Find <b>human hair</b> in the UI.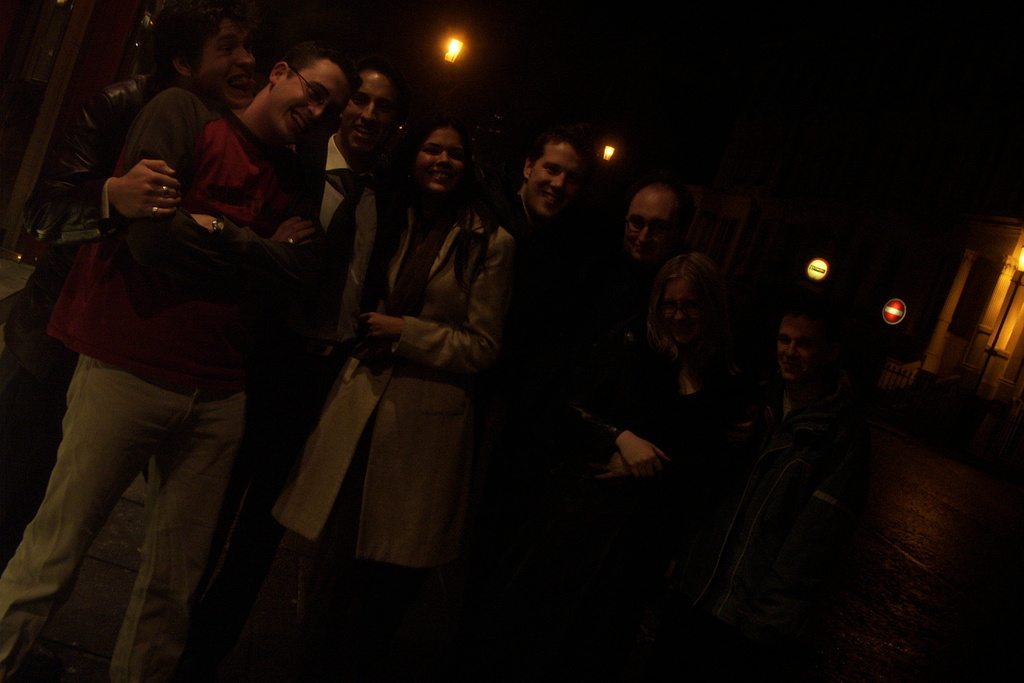
UI element at 524, 128, 588, 166.
